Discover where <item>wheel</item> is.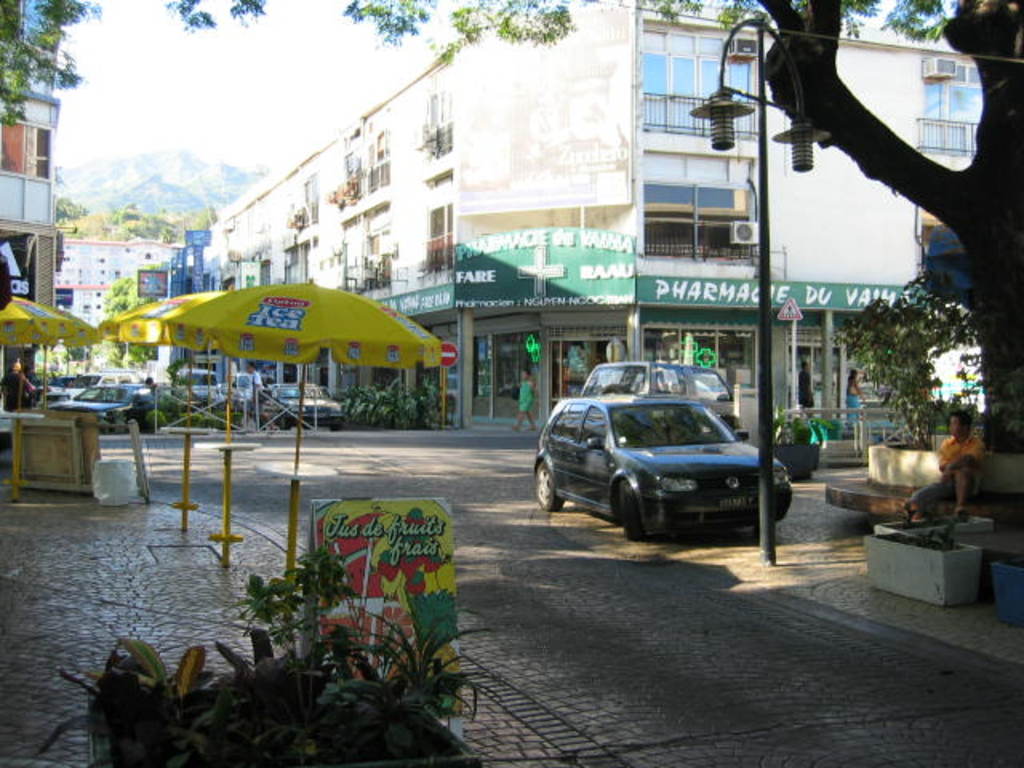
Discovered at bbox(330, 421, 344, 430).
